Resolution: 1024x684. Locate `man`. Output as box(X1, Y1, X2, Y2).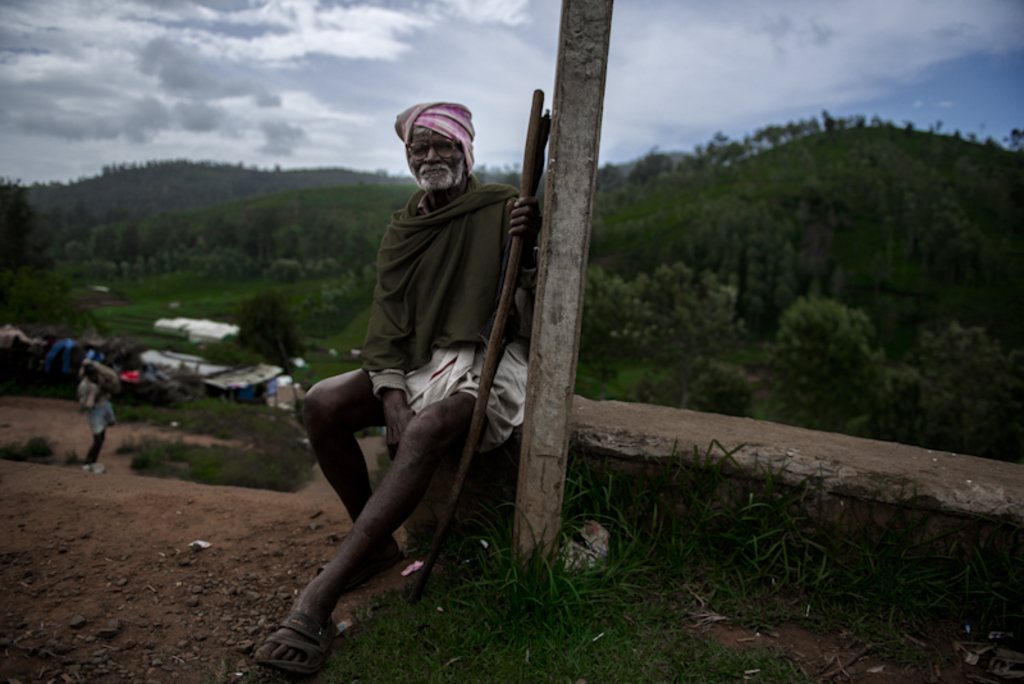
box(257, 94, 539, 683).
